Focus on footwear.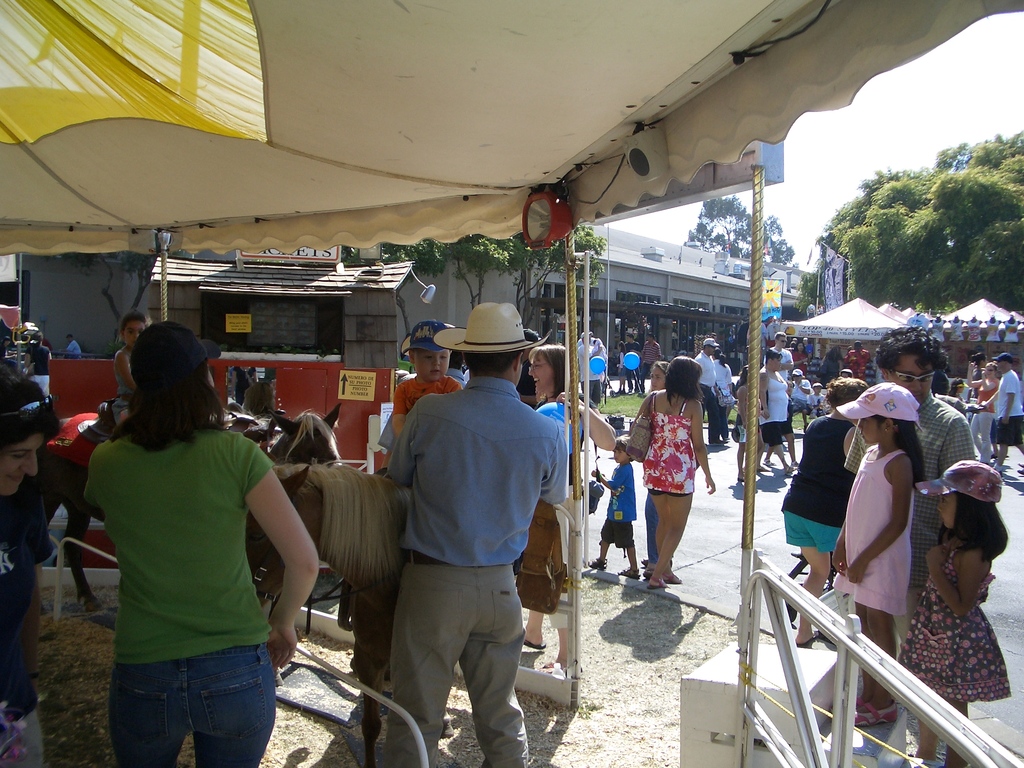
Focused at 587,558,609,574.
